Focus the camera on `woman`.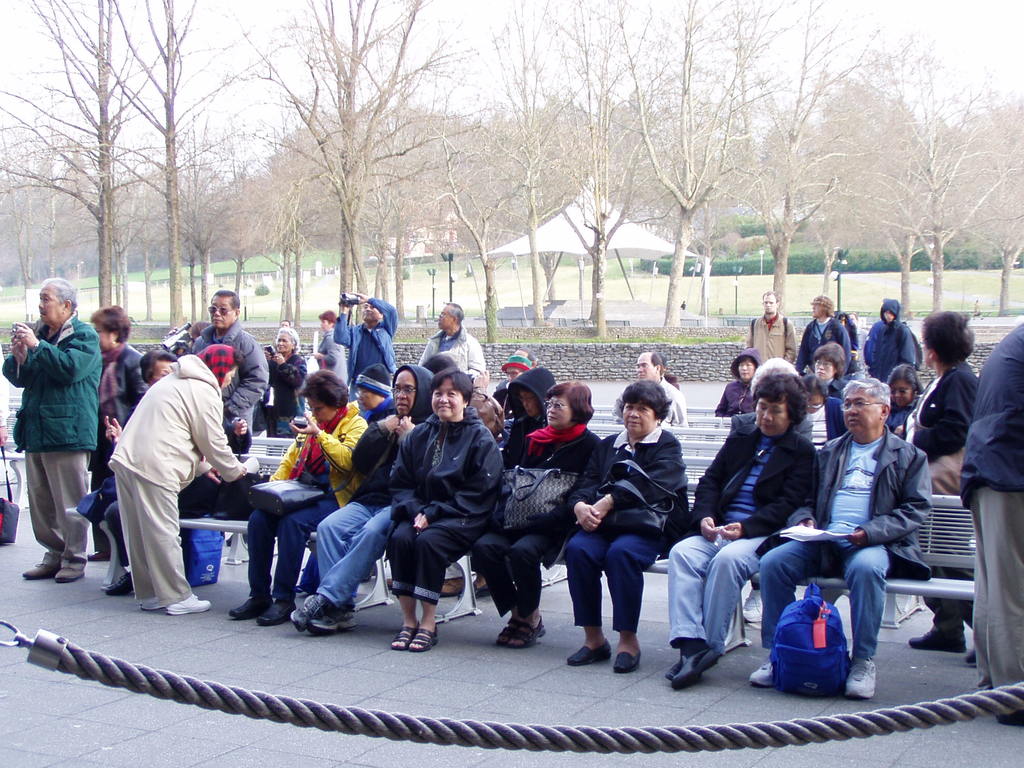
Focus region: [84, 303, 140, 558].
